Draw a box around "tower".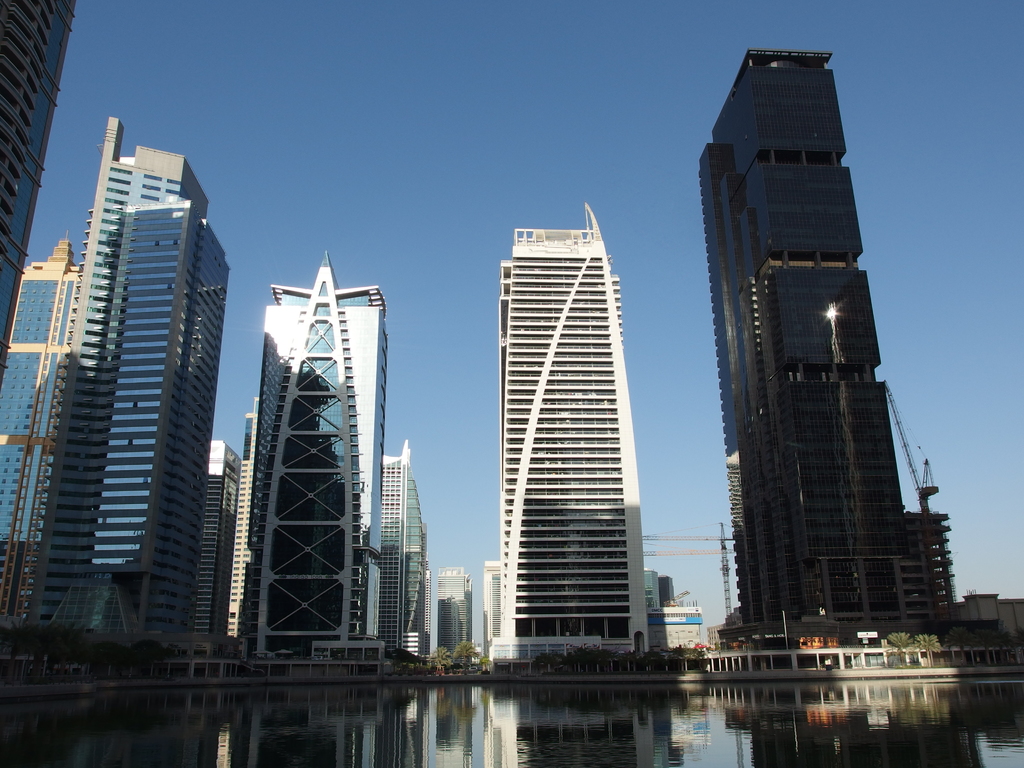
<box>239,261,381,657</box>.
